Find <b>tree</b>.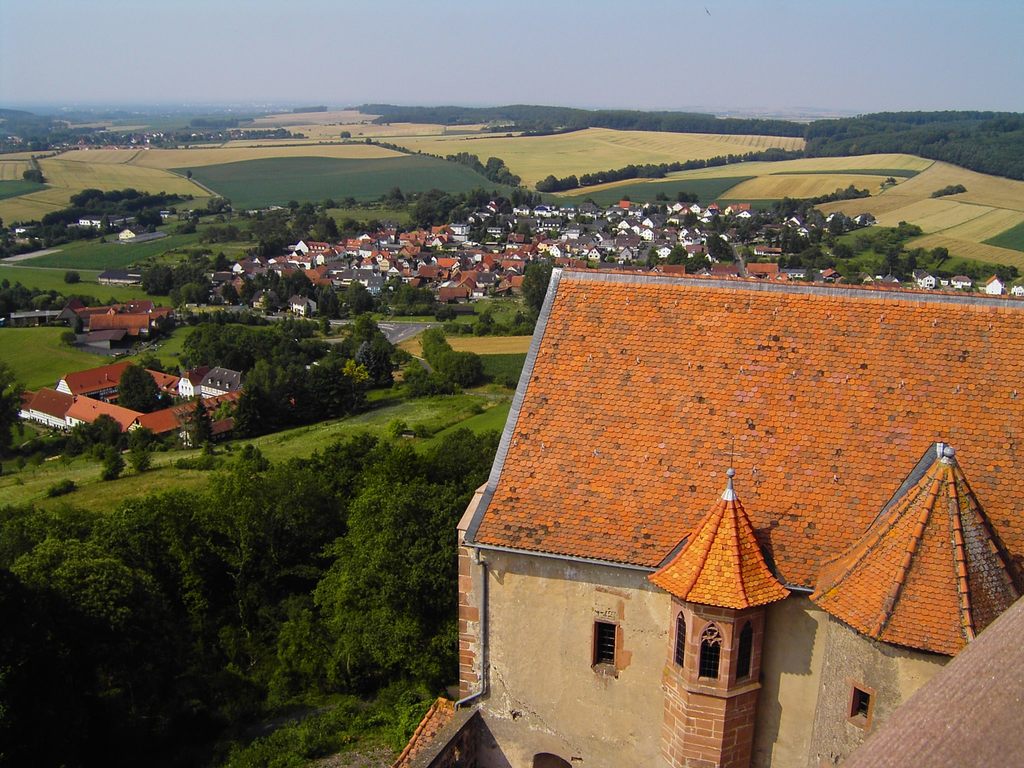
BBox(405, 360, 454, 399).
